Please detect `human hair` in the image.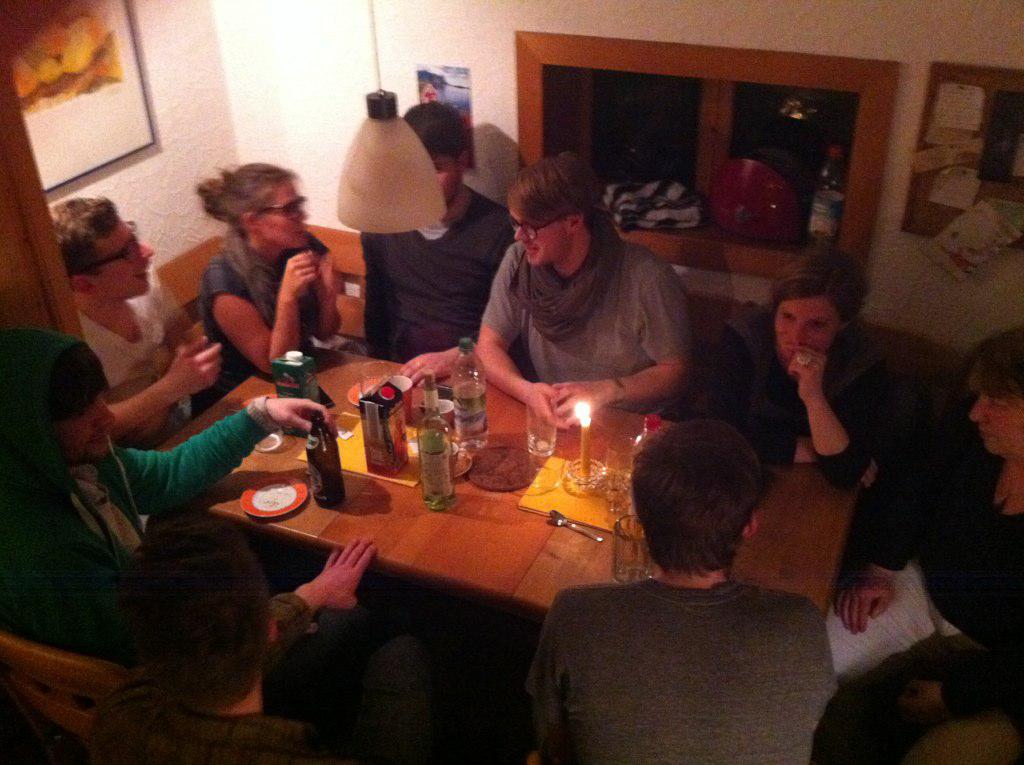
[392, 90, 468, 161].
